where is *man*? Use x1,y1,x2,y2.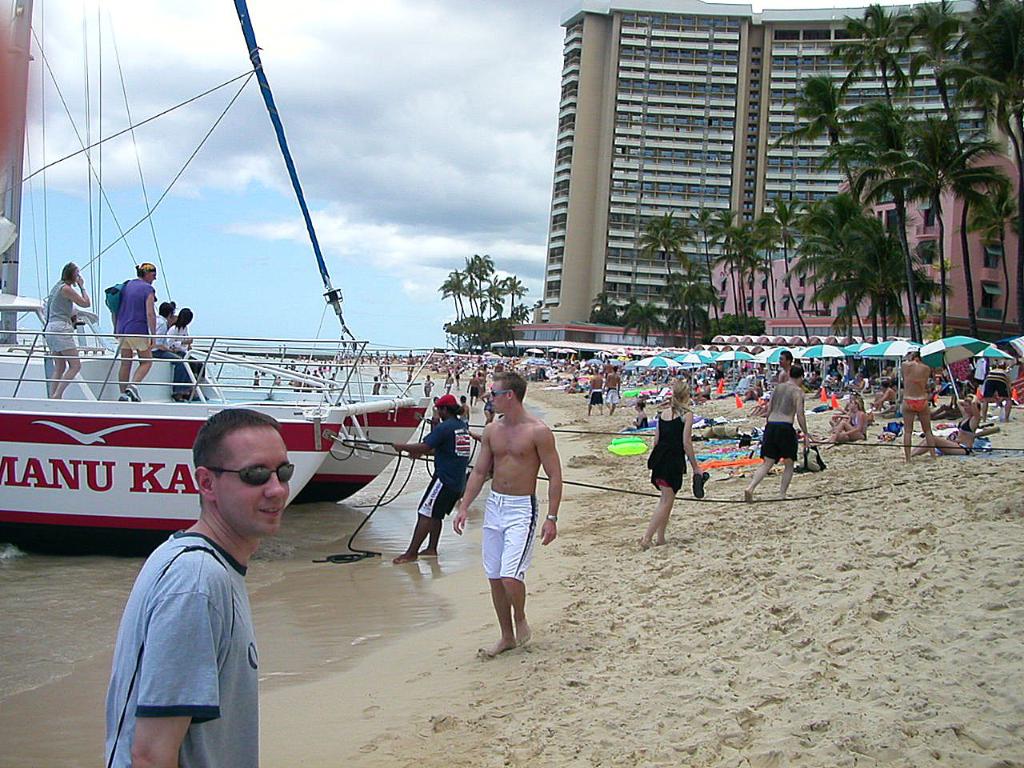
112,260,158,406.
